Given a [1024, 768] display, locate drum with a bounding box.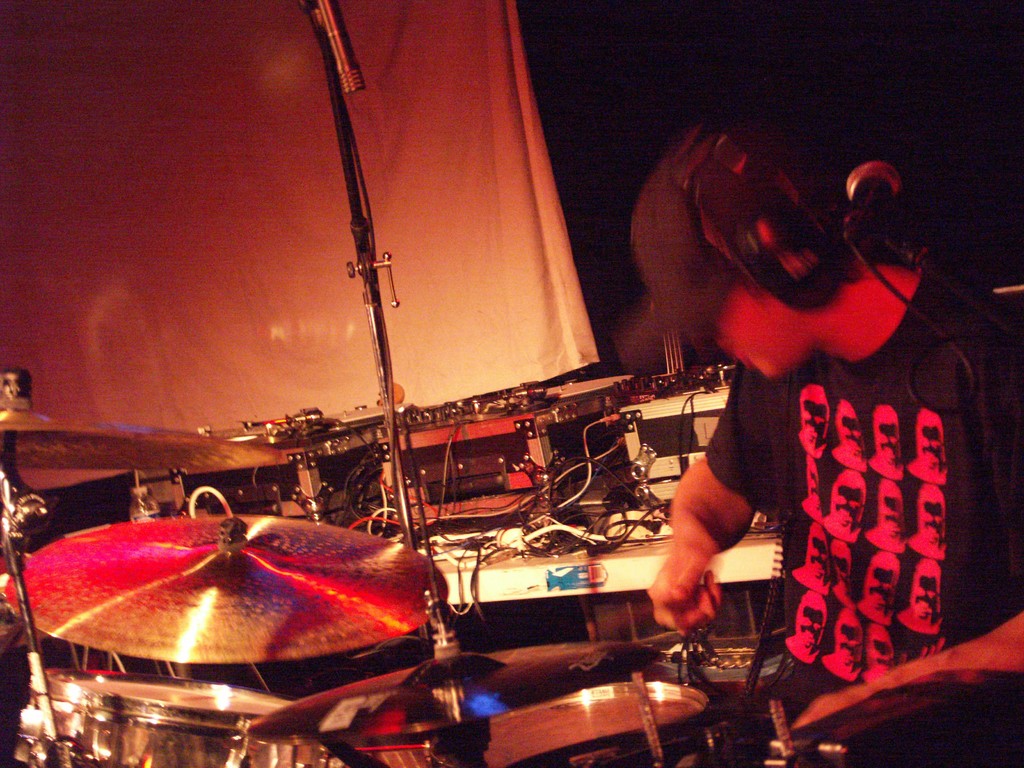
Located: rect(432, 678, 709, 767).
